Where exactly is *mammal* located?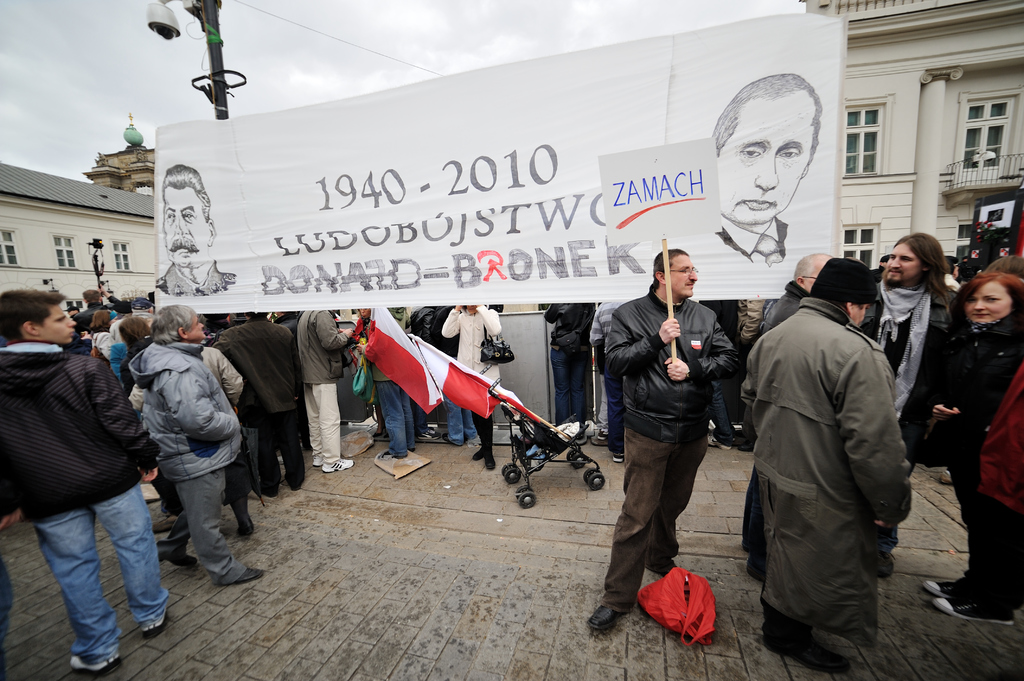
Its bounding box is [67,287,129,326].
